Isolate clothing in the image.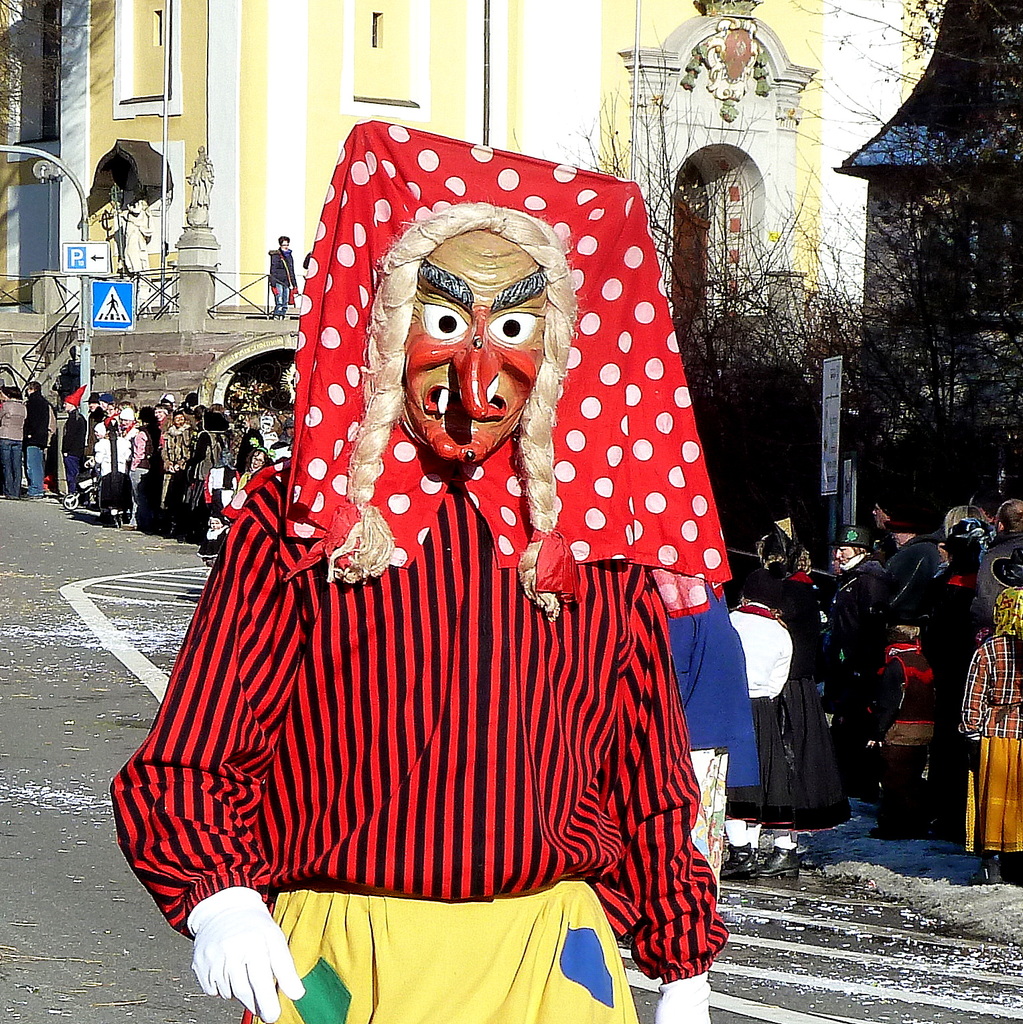
Isolated region: <region>838, 560, 892, 757</region>.
